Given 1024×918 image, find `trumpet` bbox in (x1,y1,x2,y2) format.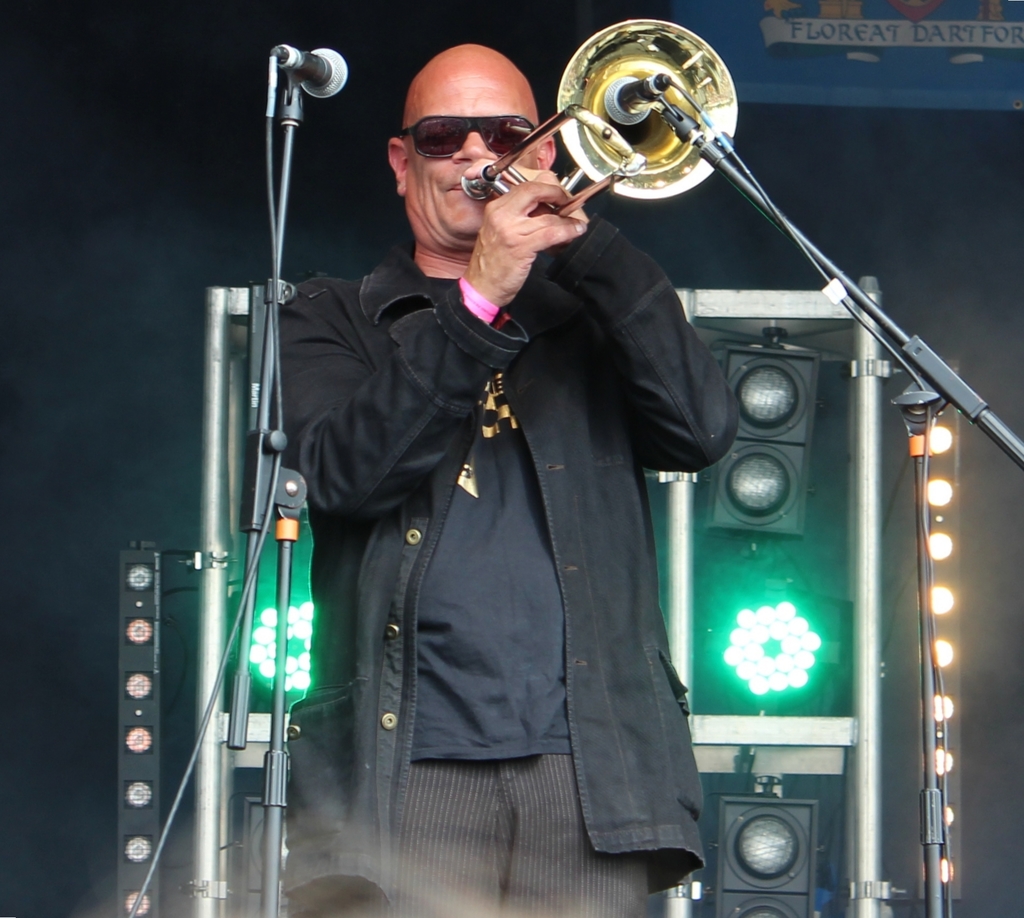
(391,19,758,237).
